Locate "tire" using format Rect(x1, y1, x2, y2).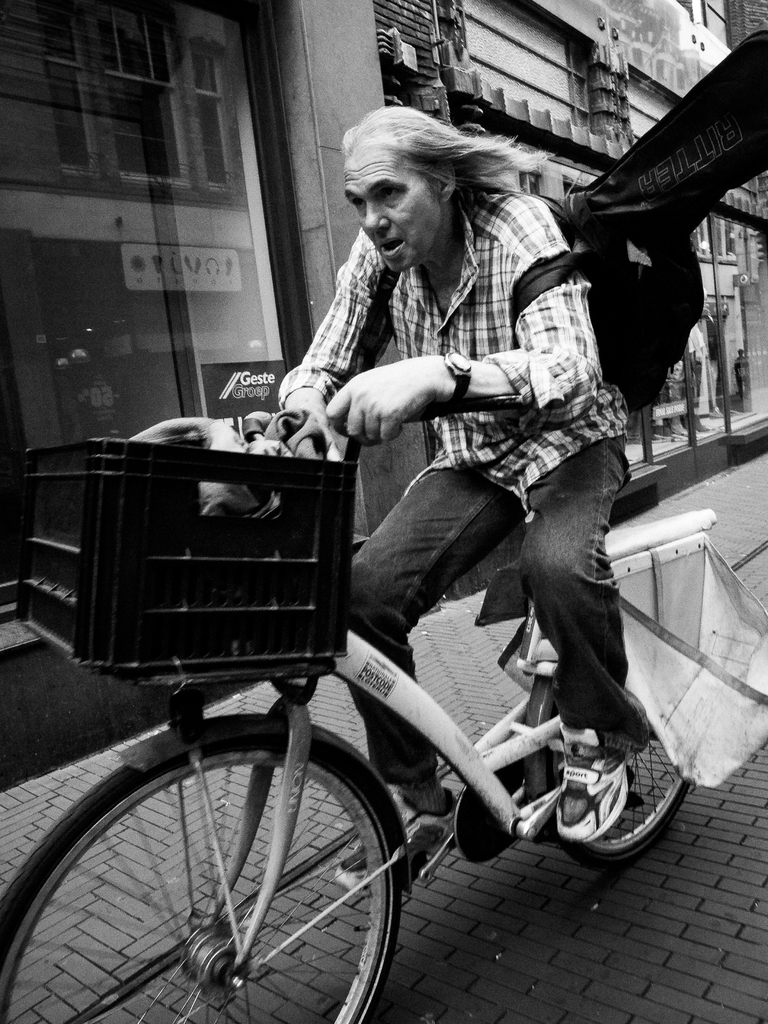
Rect(51, 705, 422, 1016).
